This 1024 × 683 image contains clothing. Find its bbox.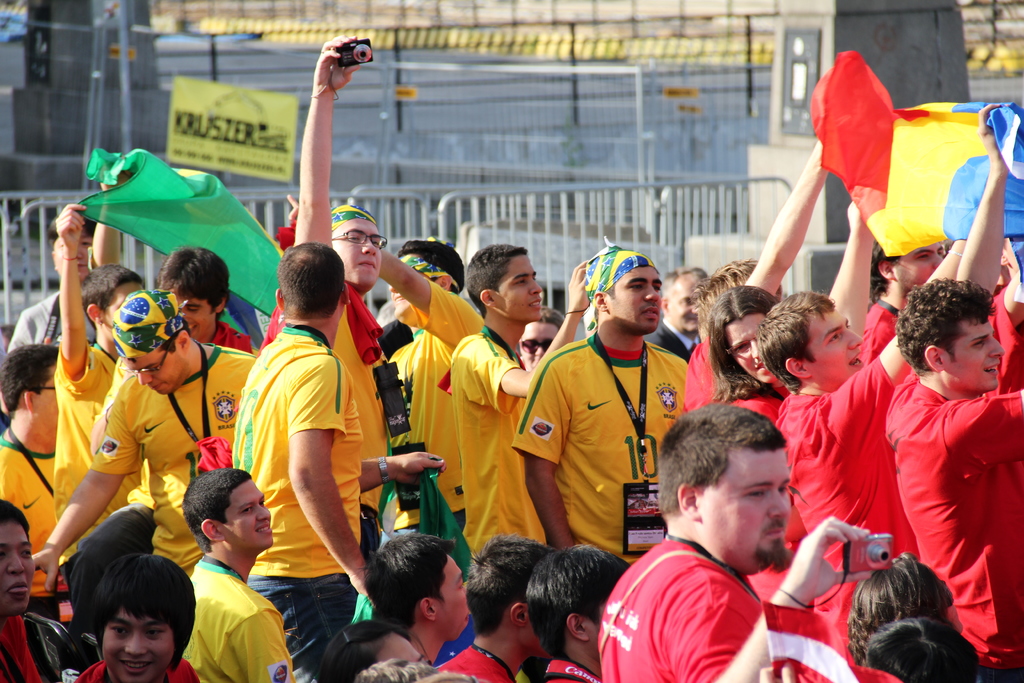
95/331/266/586.
